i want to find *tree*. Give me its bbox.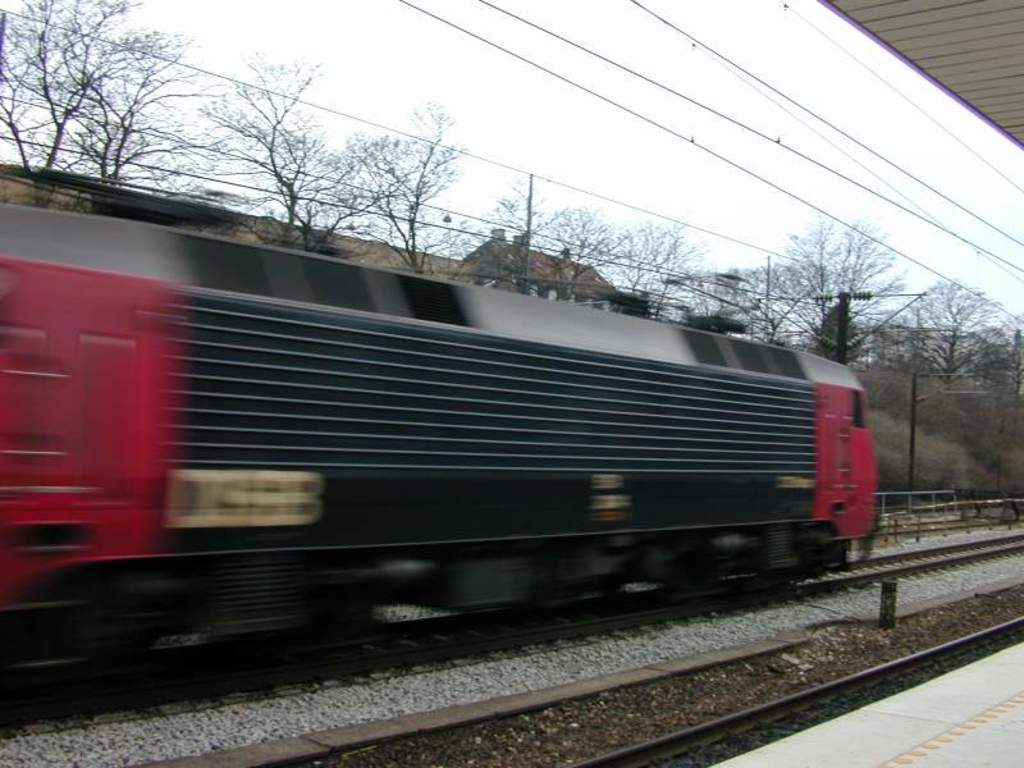
Rect(69, 37, 202, 196).
